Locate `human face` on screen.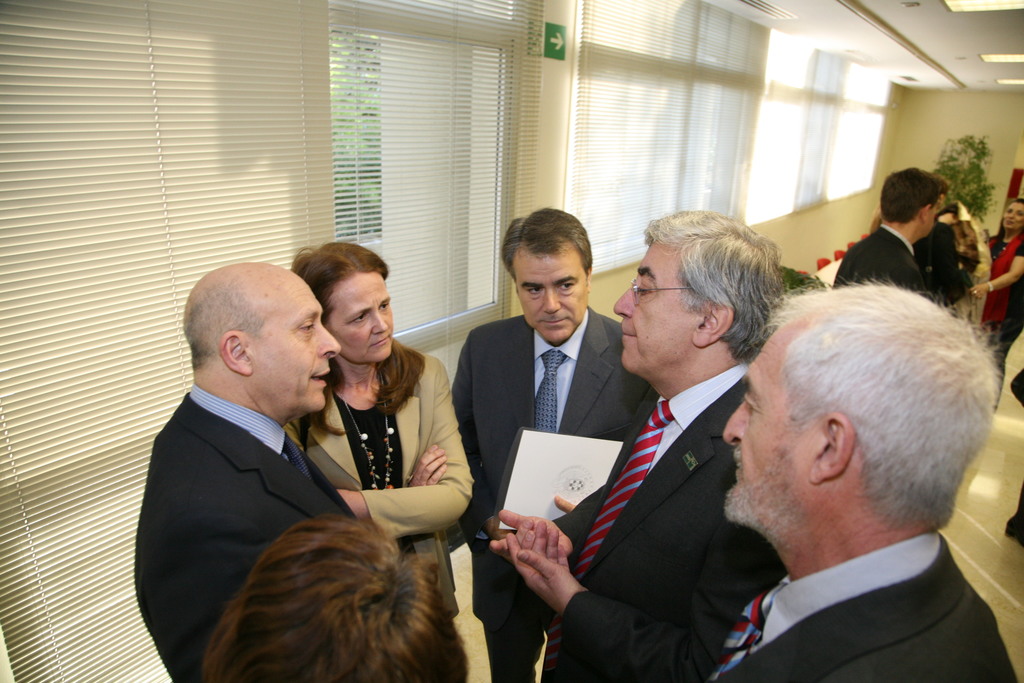
On screen at 1002:199:1023:228.
